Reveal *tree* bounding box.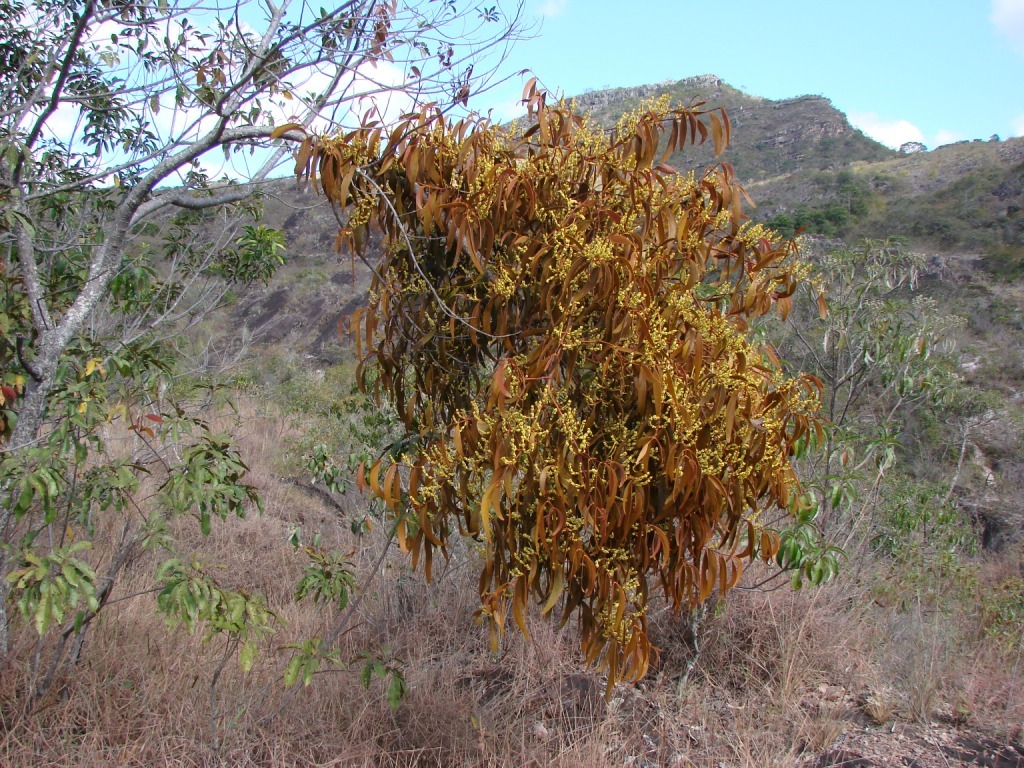
Revealed: <bbox>0, 0, 541, 767</bbox>.
